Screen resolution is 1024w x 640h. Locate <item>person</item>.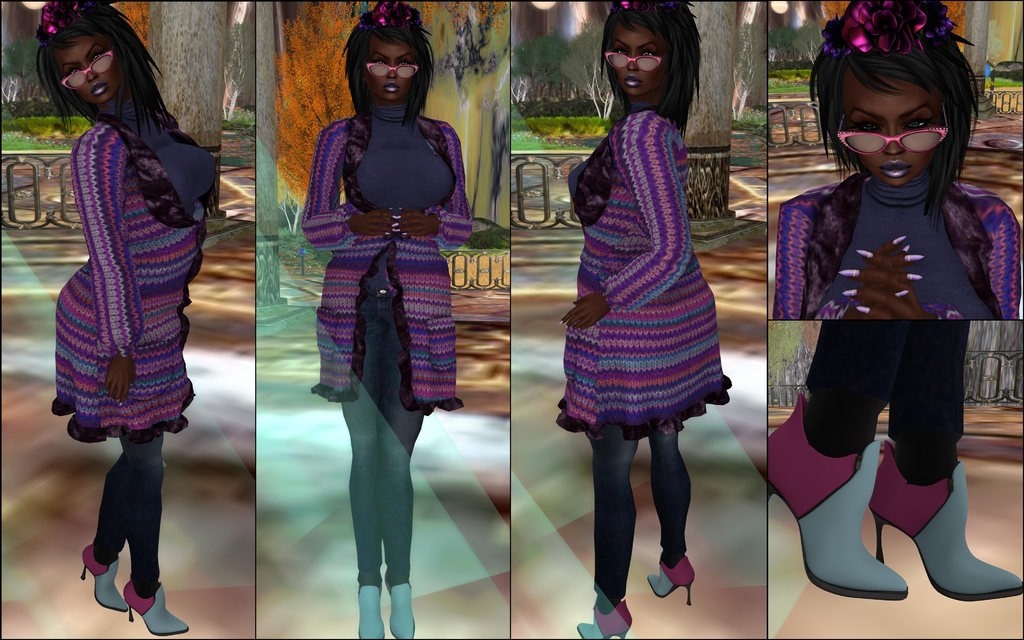
crop(572, 15, 724, 639).
